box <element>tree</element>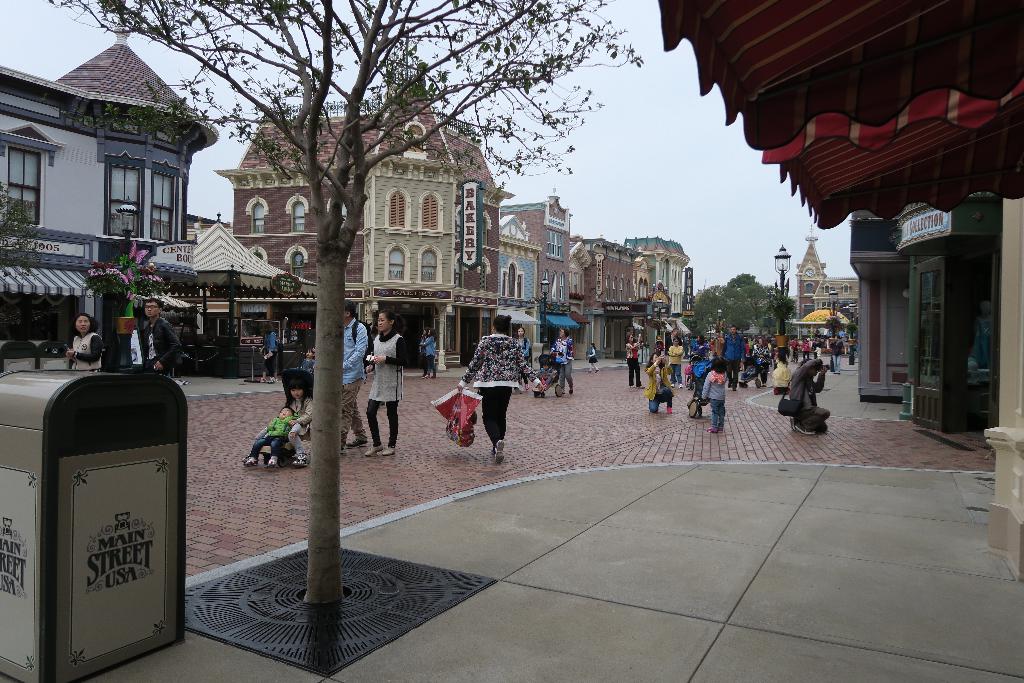
Rect(845, 320, 862, 340)
